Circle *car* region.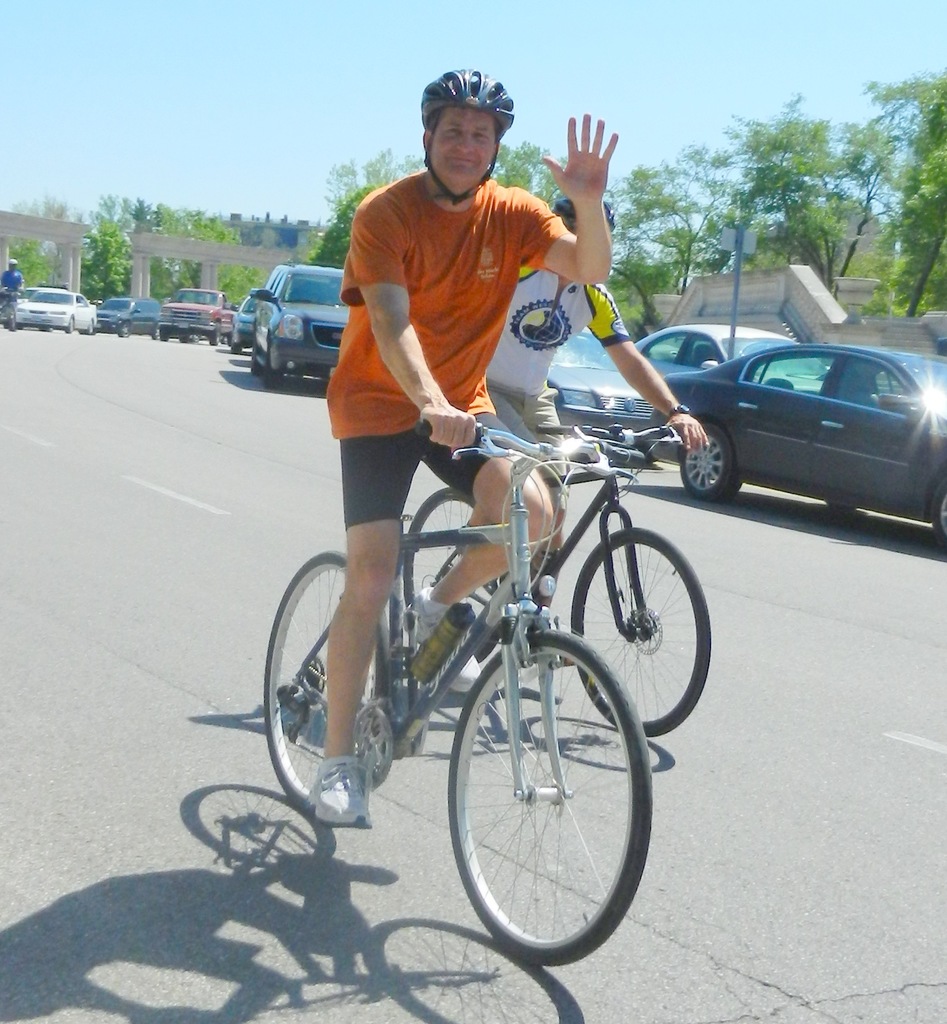
Region: bbox=(17, 288, 99, 332).
